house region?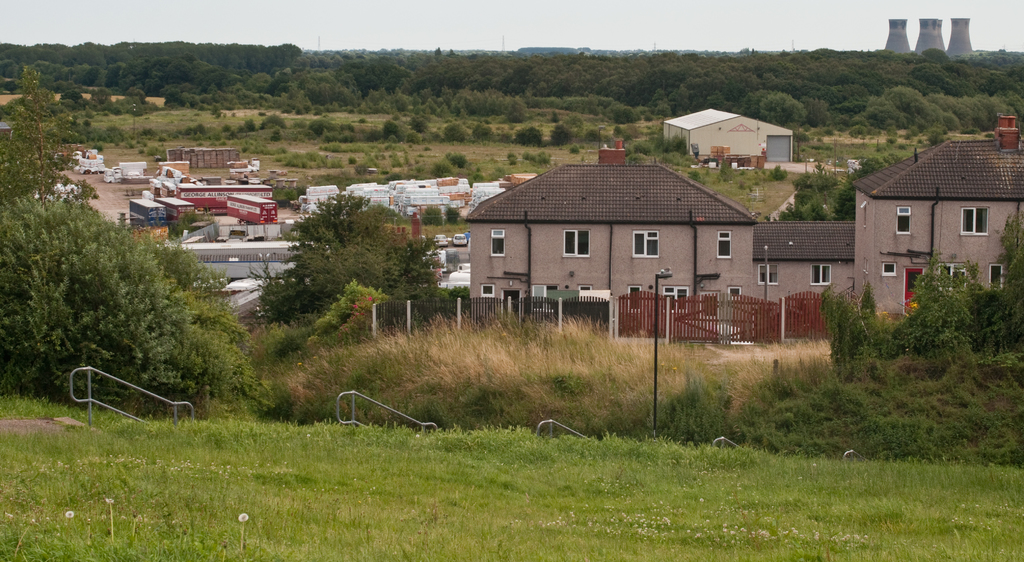
bbox=[852, 117, 1023, 316]
